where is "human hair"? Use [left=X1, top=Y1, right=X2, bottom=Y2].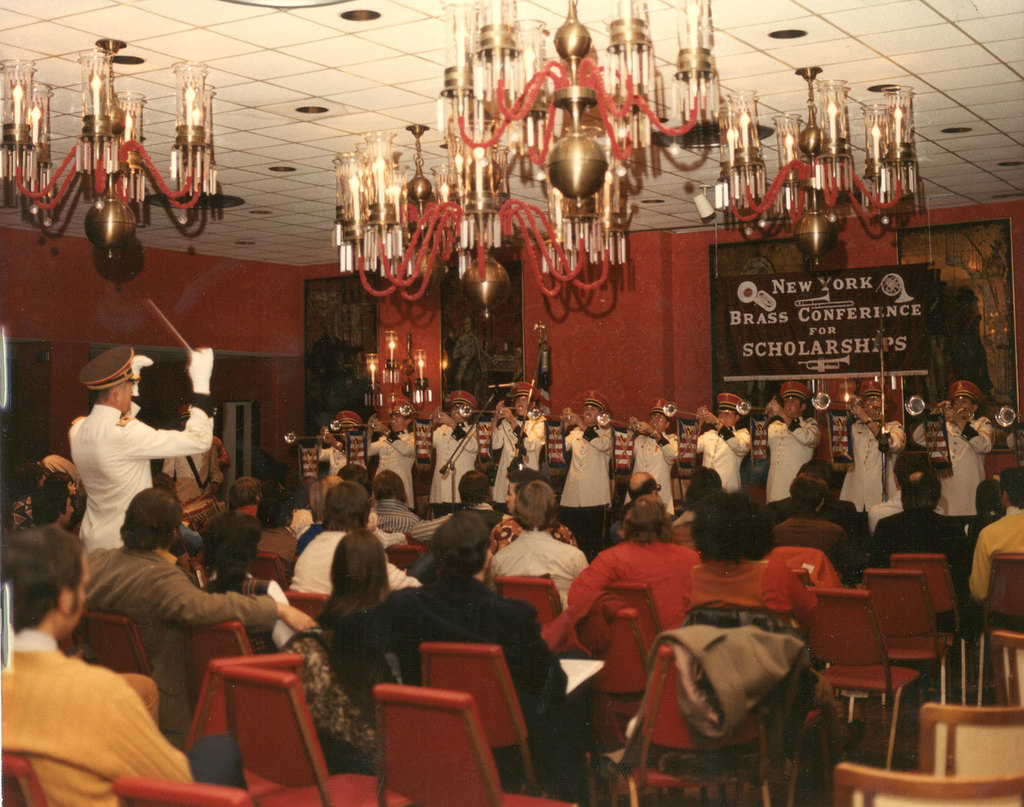
[left=42, top=470, right=70, bottom=495].
